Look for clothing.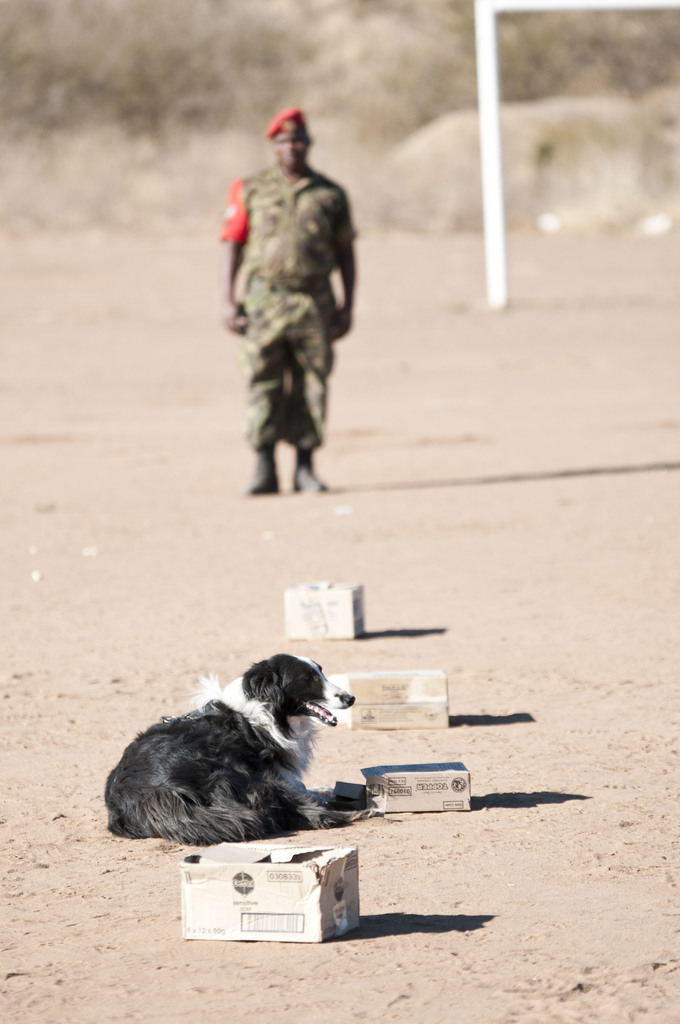
Found: 211/102/363/489.
